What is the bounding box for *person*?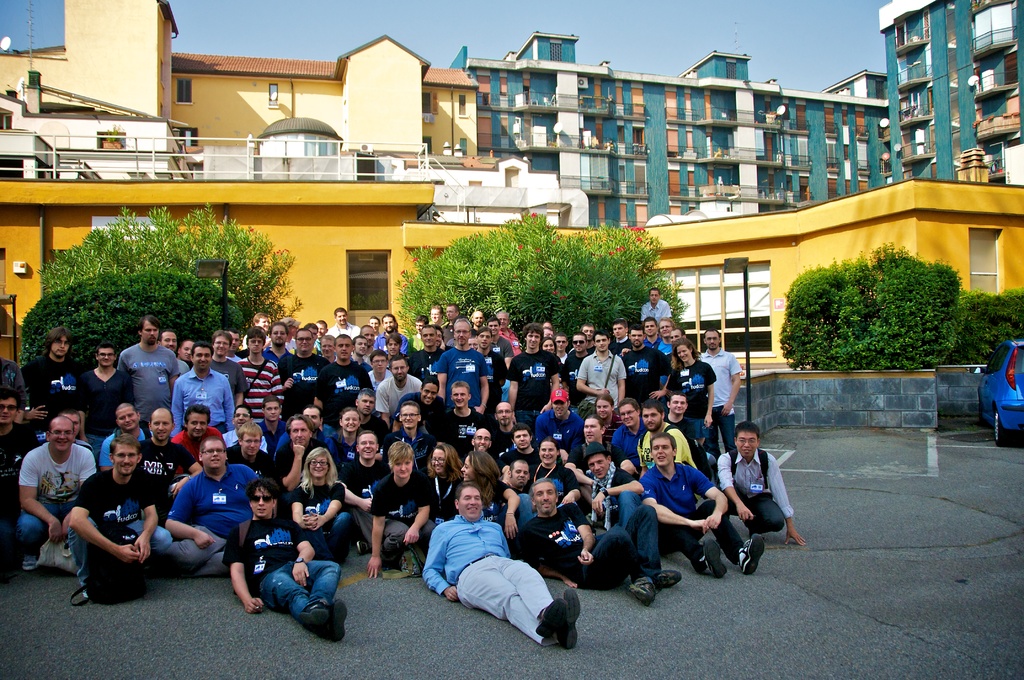
[222, 480, 347, 640].
